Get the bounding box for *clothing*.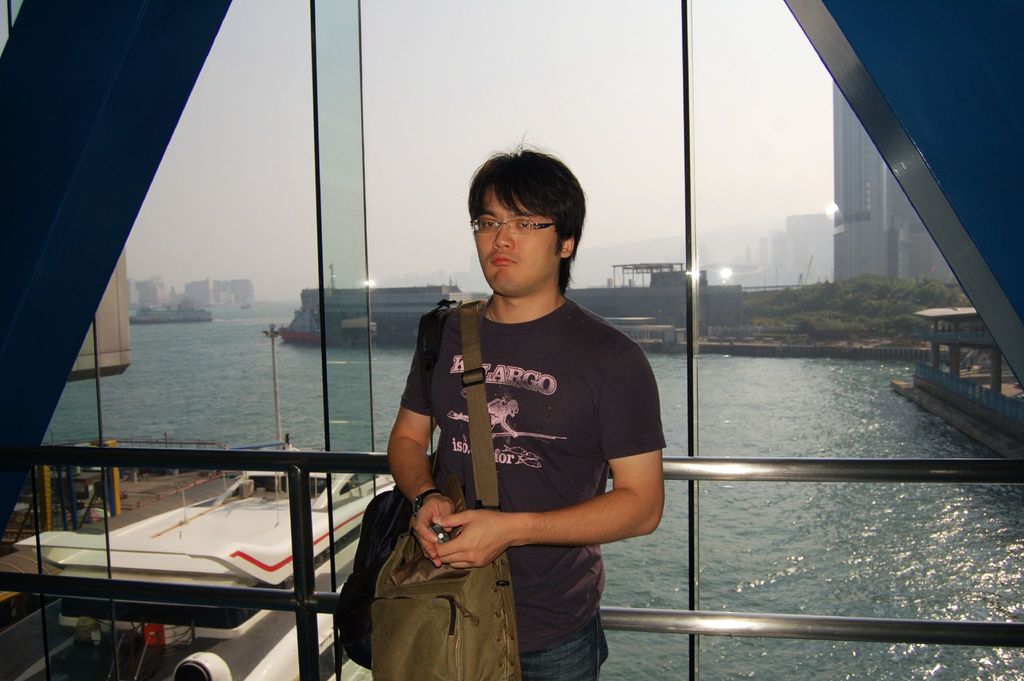
detection(380, 235, 660, 653).
